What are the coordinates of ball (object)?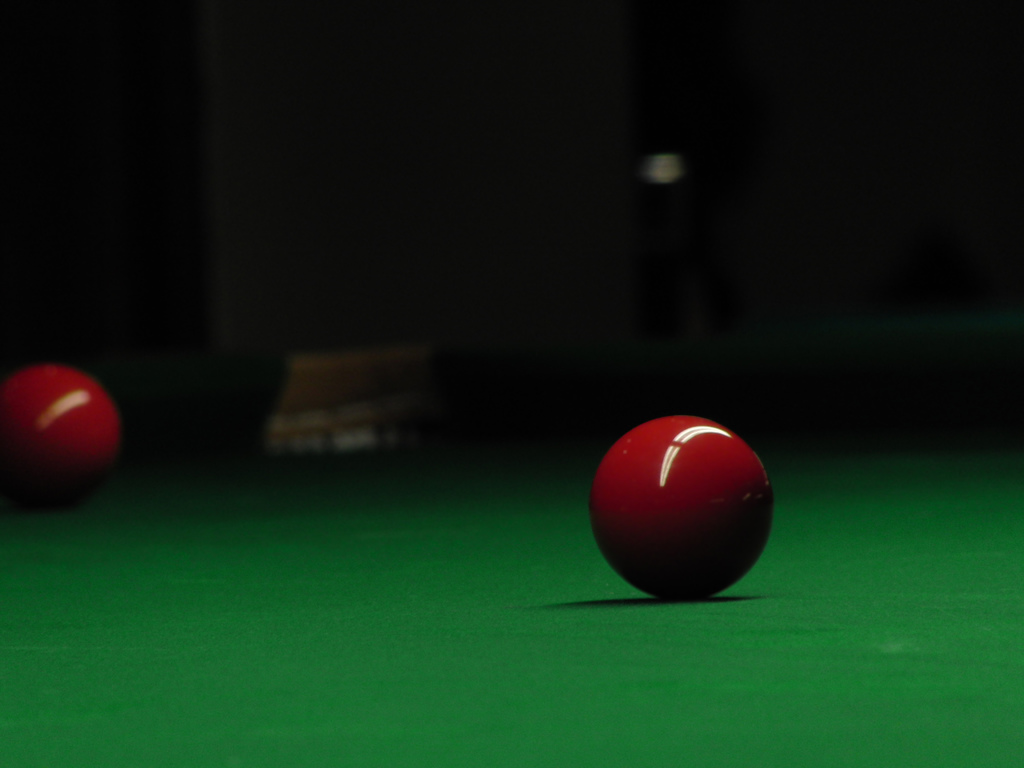
crop(0, 367, 119, 514).
